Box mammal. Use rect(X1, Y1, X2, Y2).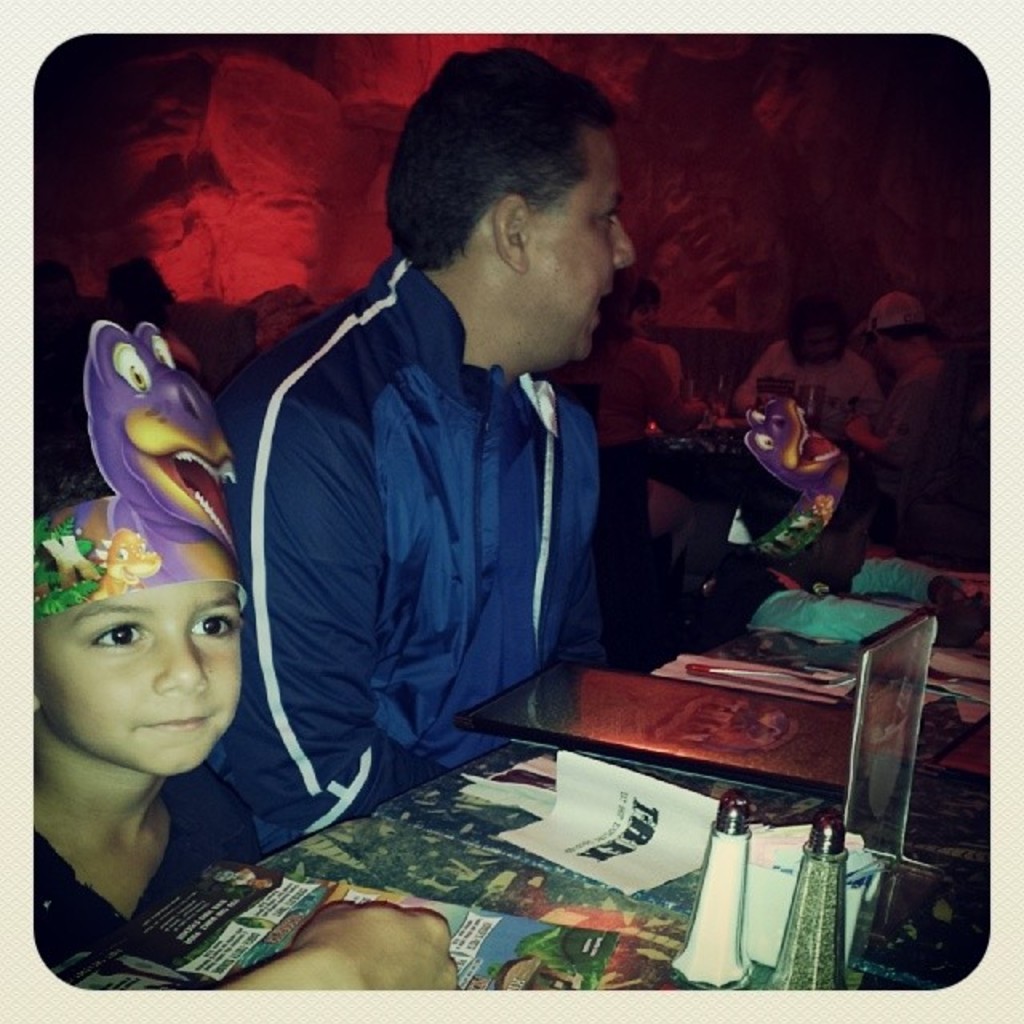
rect(218, 45, 630, 862).
